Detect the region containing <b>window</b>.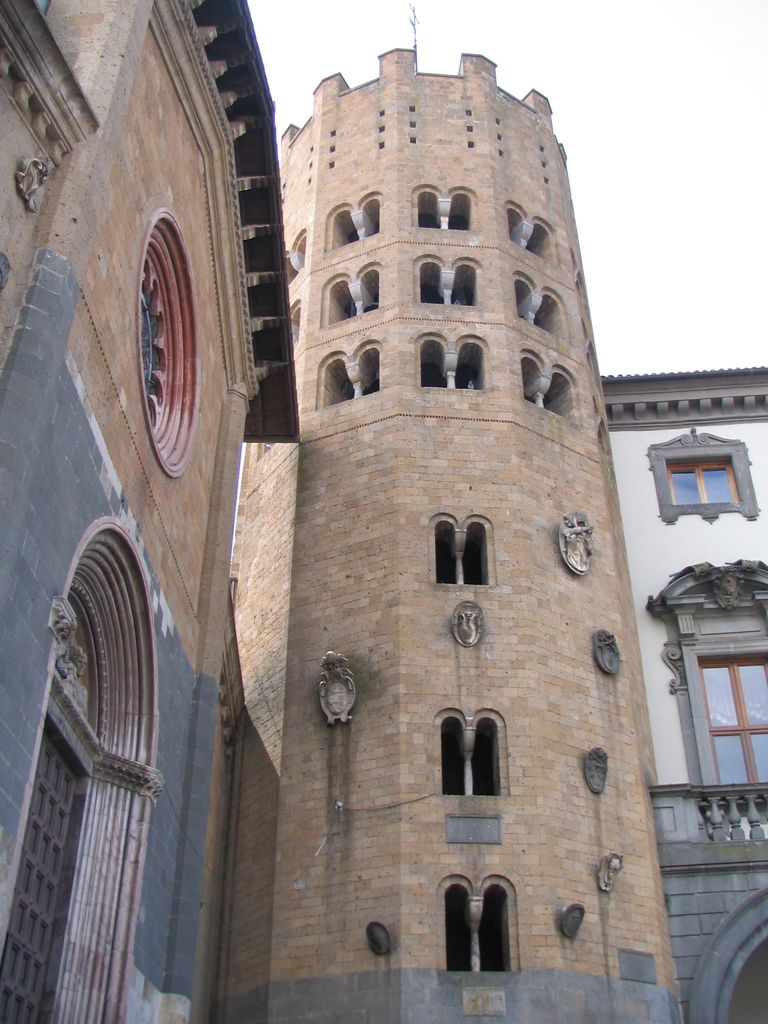
[x1=317, y1=257, x2=384, y2=338].
